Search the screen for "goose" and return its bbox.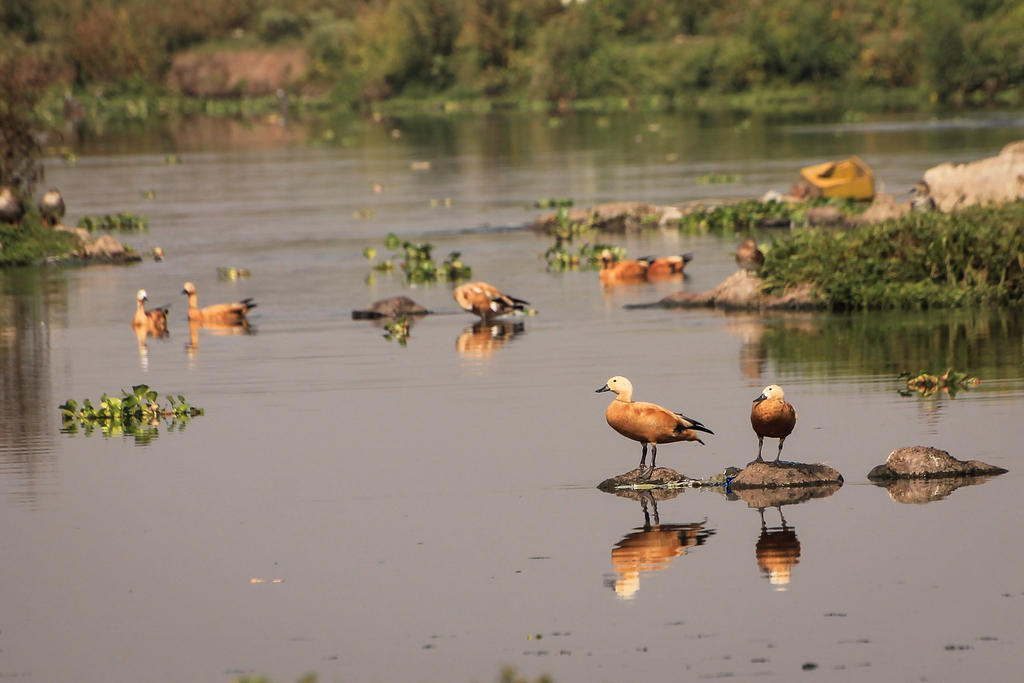
Found: (left=749, top=384, right=792, bottom=465).
